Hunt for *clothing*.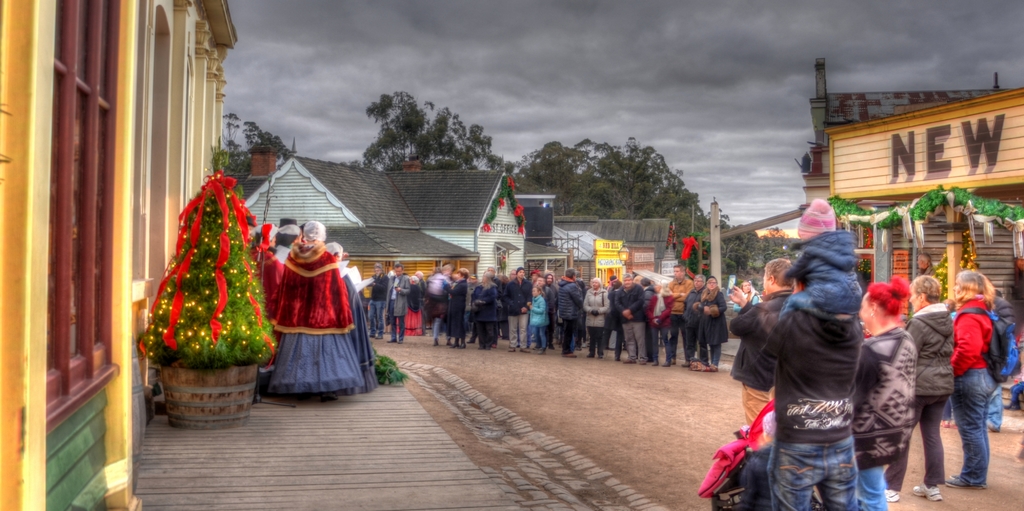
Hunted down at region(758, 311, 868, 510).
